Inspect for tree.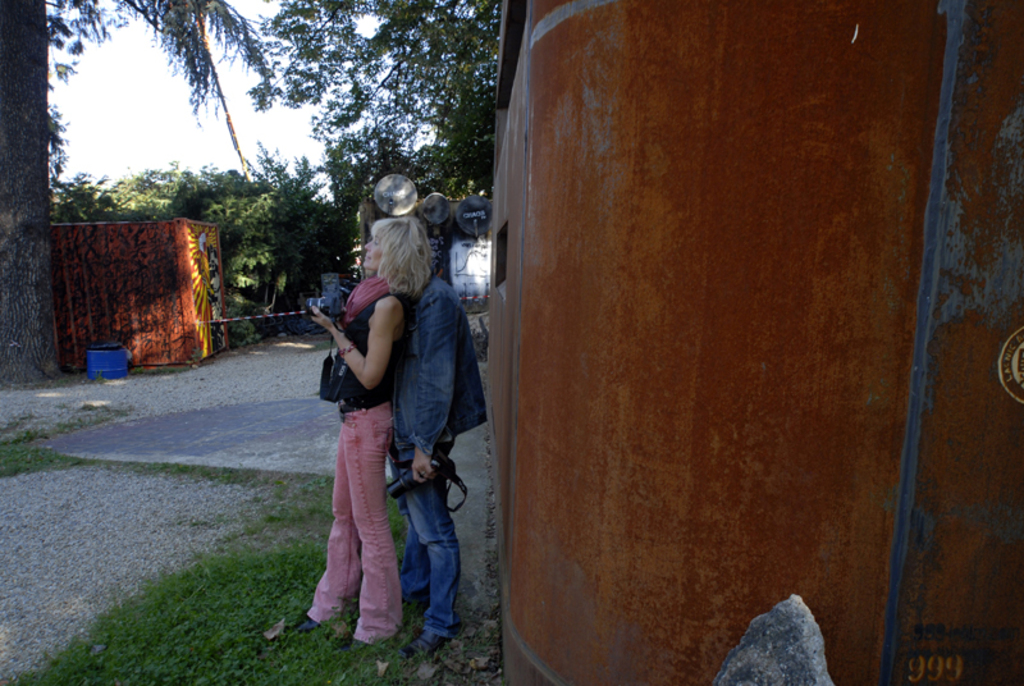
Inspection: <box>0,0,273,387</box>.
